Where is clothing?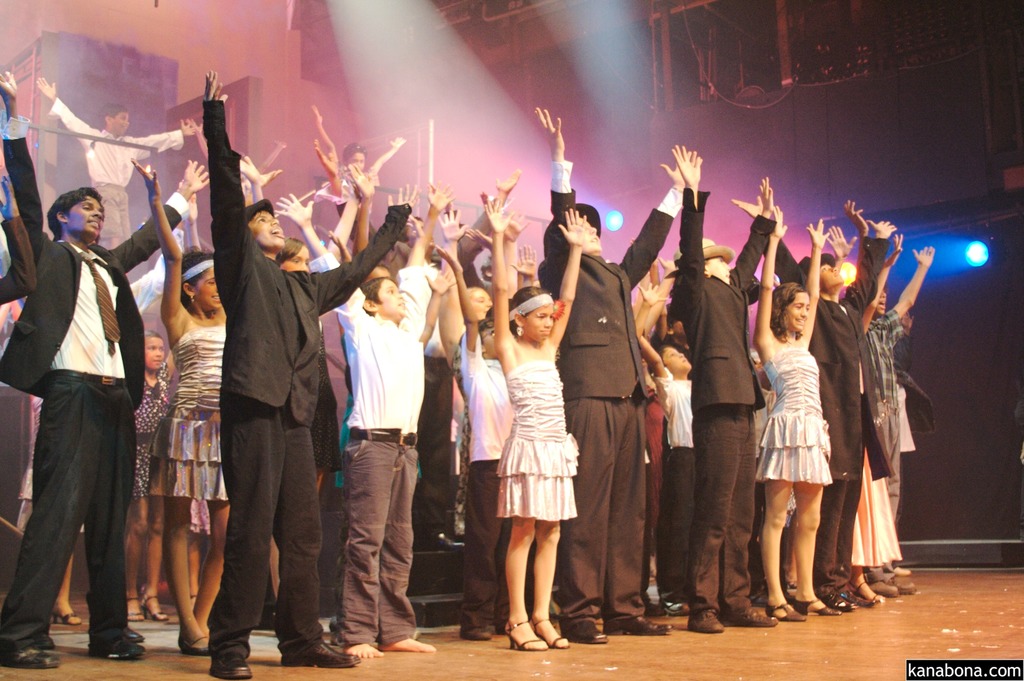
box(126, 356, 173, 493).
